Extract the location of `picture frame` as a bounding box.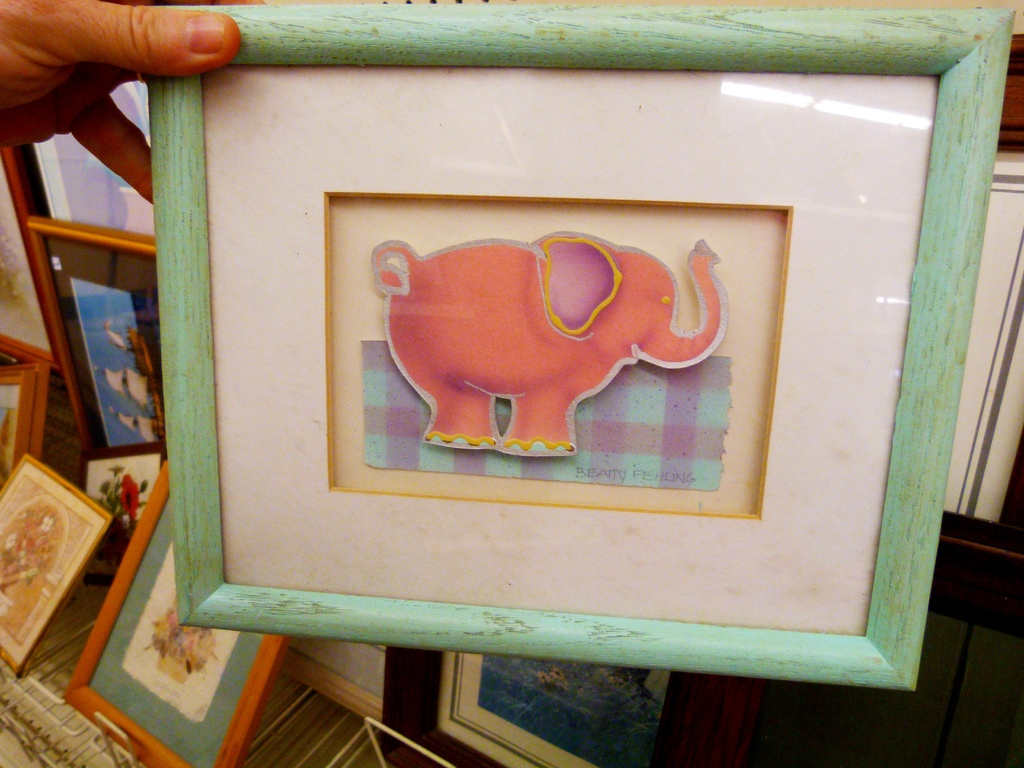
[60, 455, 291, 767].
